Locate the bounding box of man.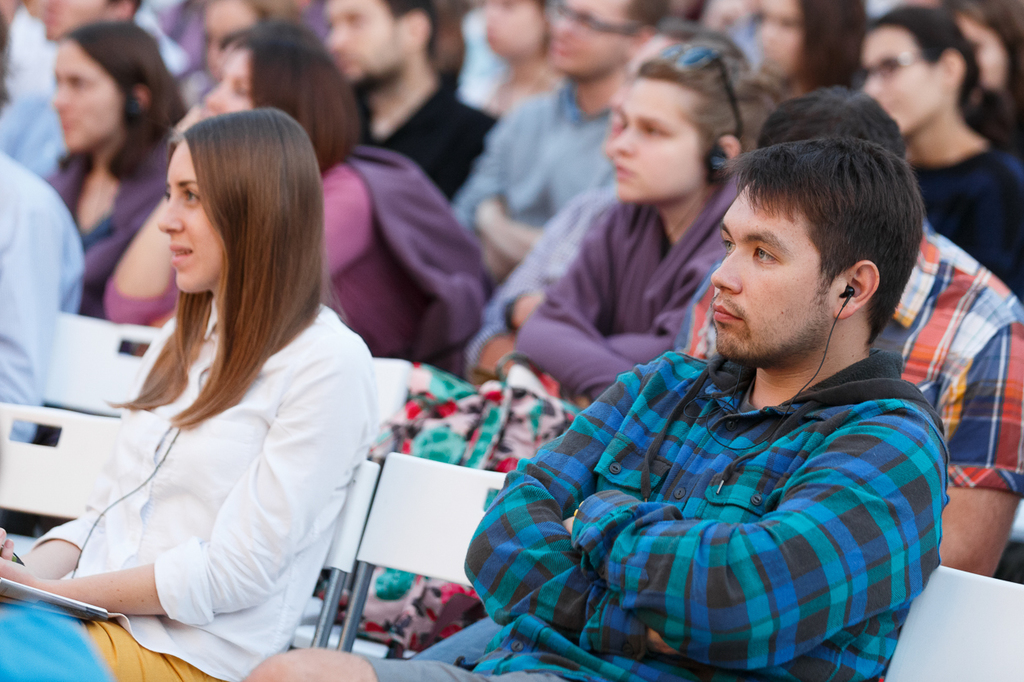
Bounding box: crop(861, 4, 1022, 299).
